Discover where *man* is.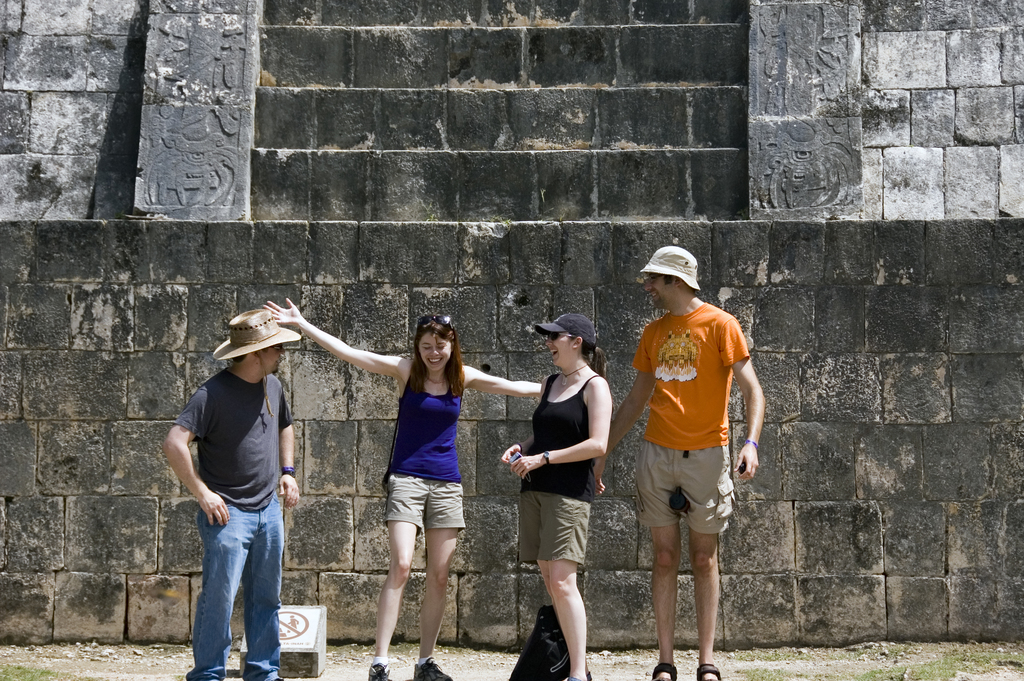
Discovered at x1=164, y1=308, x2=298, y2=680.
